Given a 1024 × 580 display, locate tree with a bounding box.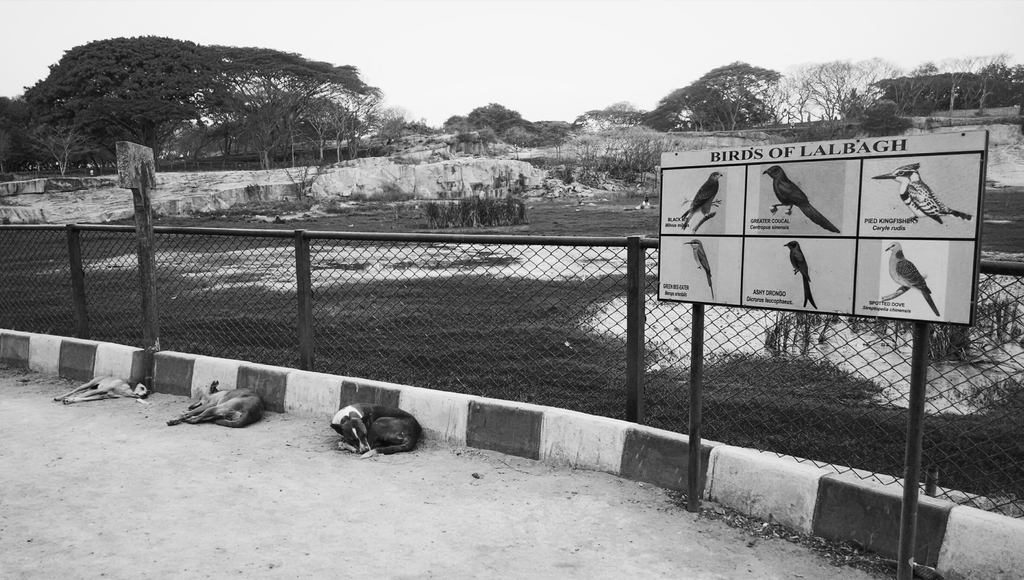
Located: 447/108/526/128.
